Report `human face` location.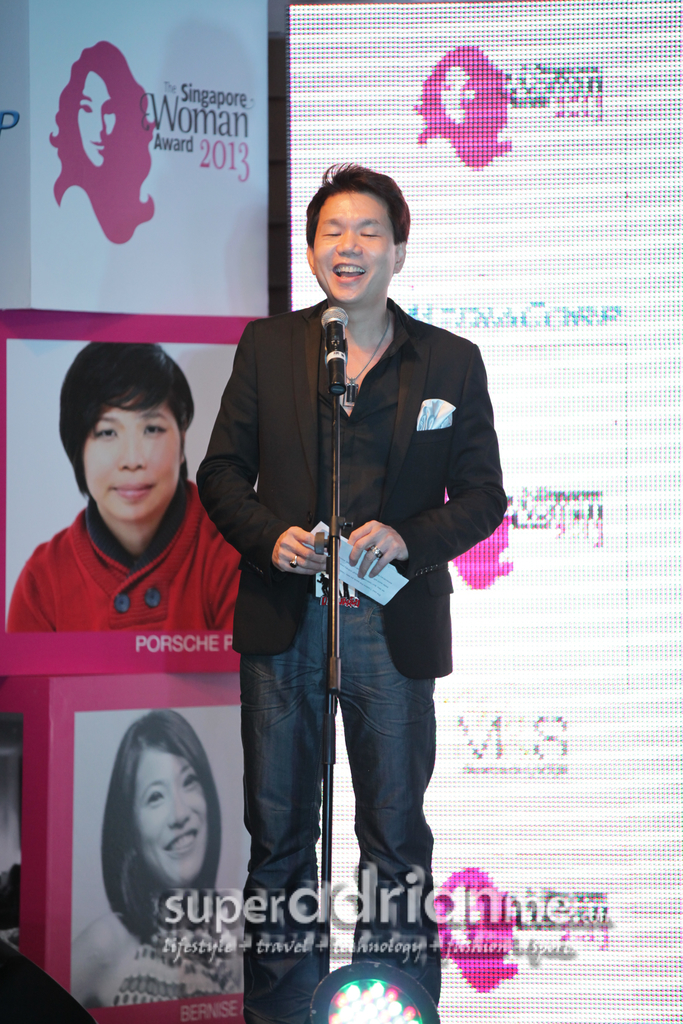
Report: [74,73,116,169].
